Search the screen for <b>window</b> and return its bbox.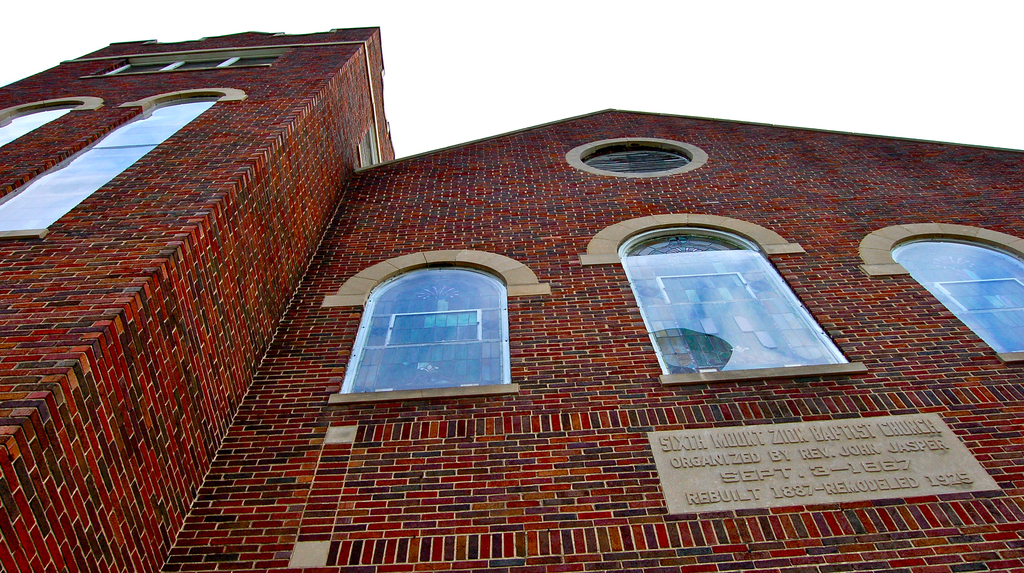
Found: box(85, 50, 292, 79).
